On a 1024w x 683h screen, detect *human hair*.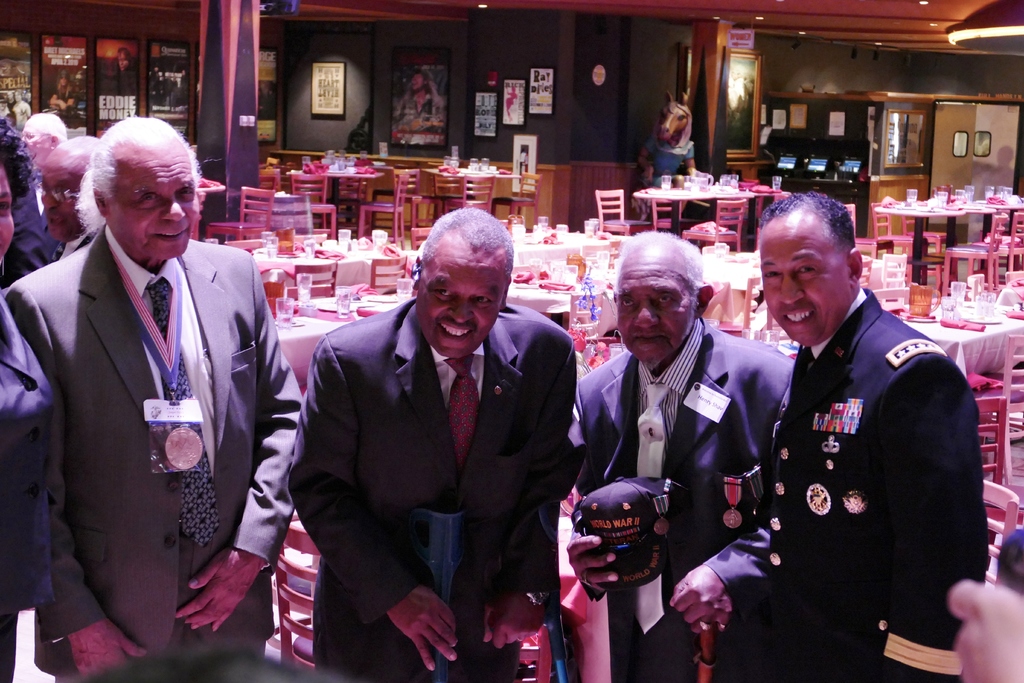
locate(0, 115, 41, 202).
